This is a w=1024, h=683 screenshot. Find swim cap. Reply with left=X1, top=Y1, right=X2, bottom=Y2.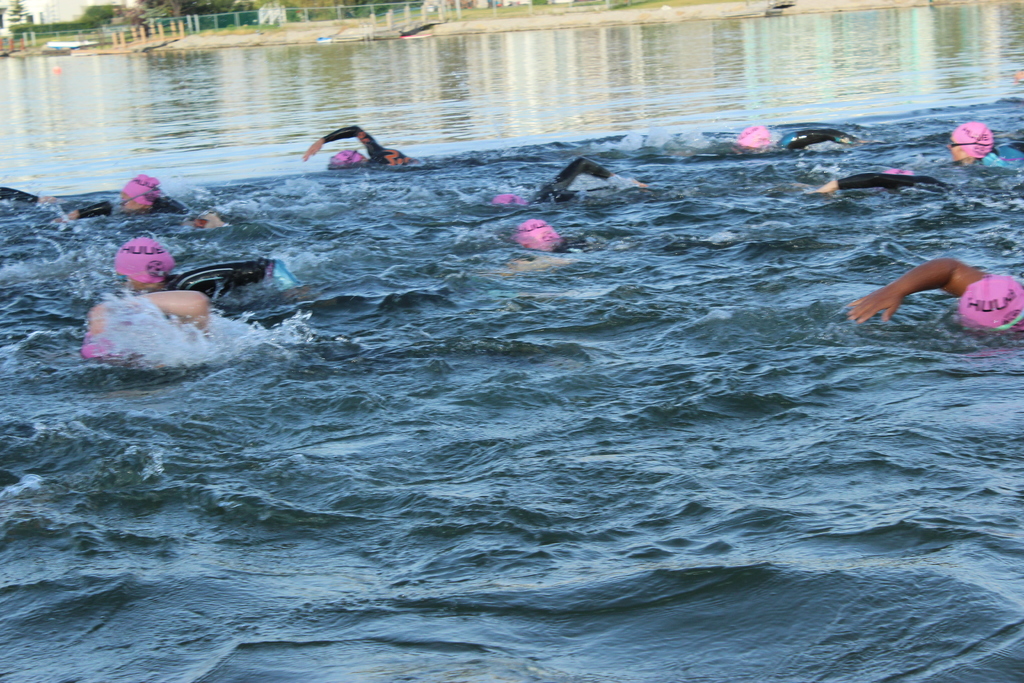
left=947, top=118, right=997, bottom=163.
